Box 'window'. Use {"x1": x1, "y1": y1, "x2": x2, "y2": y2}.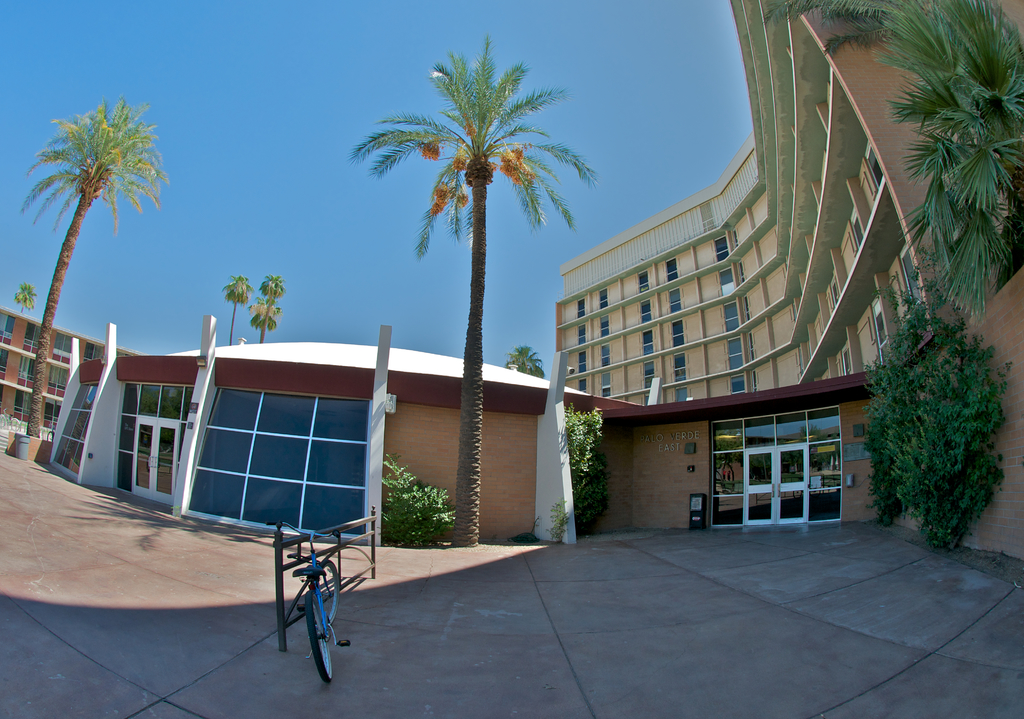
{"x1": 676, "y1": 386, "x2": 688, "y2": 400}.
